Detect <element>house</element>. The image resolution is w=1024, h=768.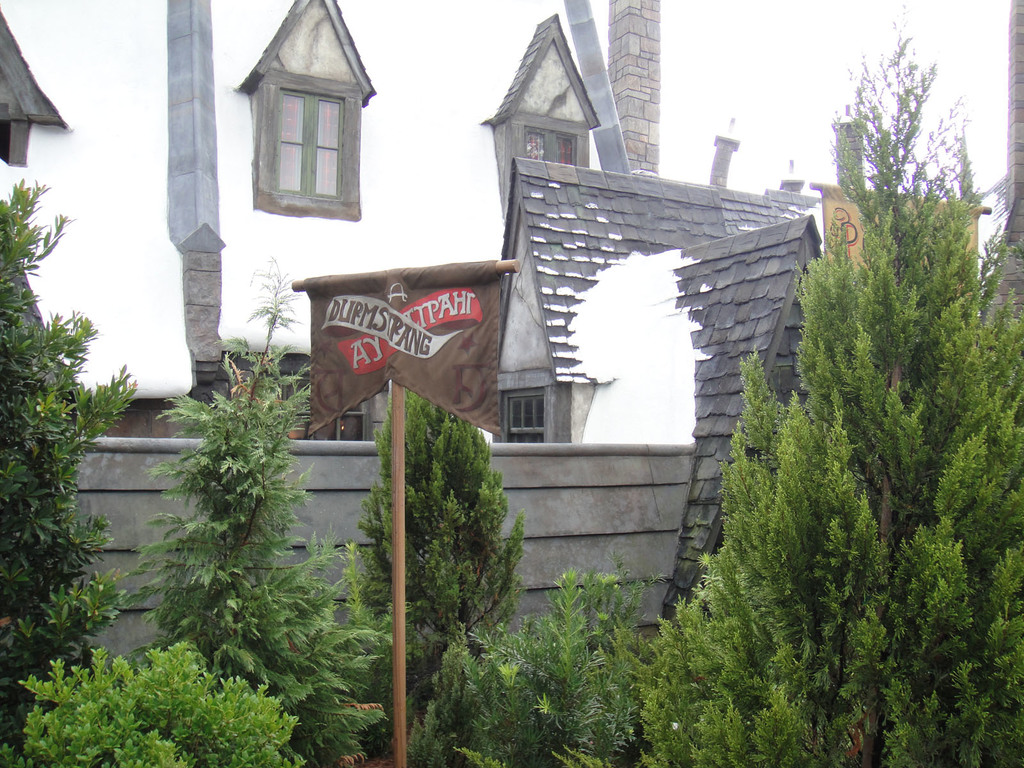
(x1=478, y1=137, x2=1023, y2=628).
